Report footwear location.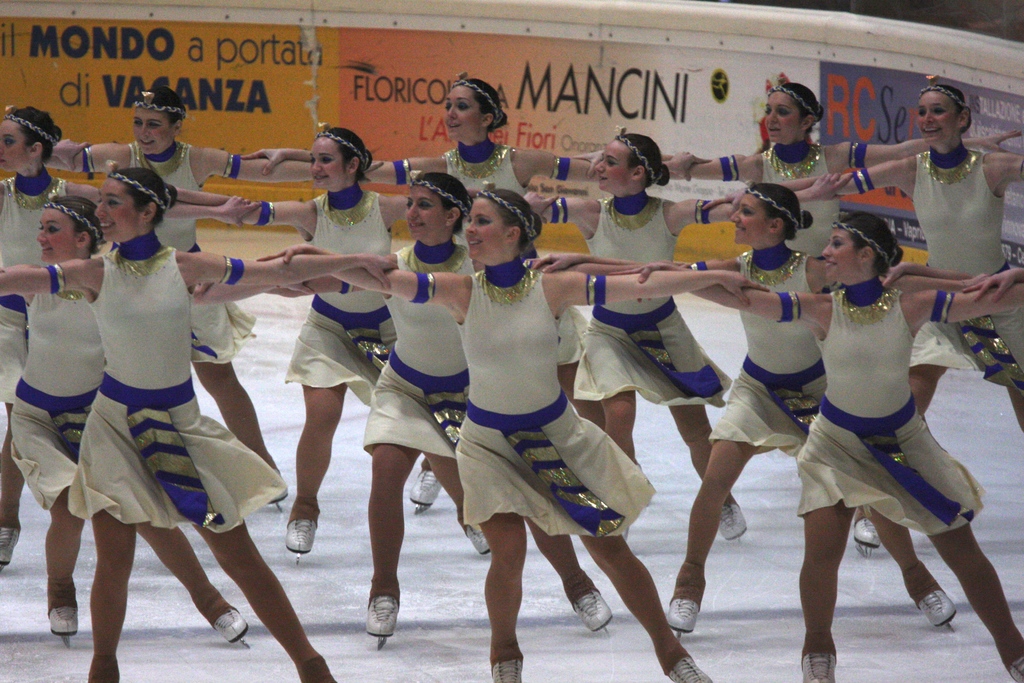
Report: box=[459, 514, 496, 562].
